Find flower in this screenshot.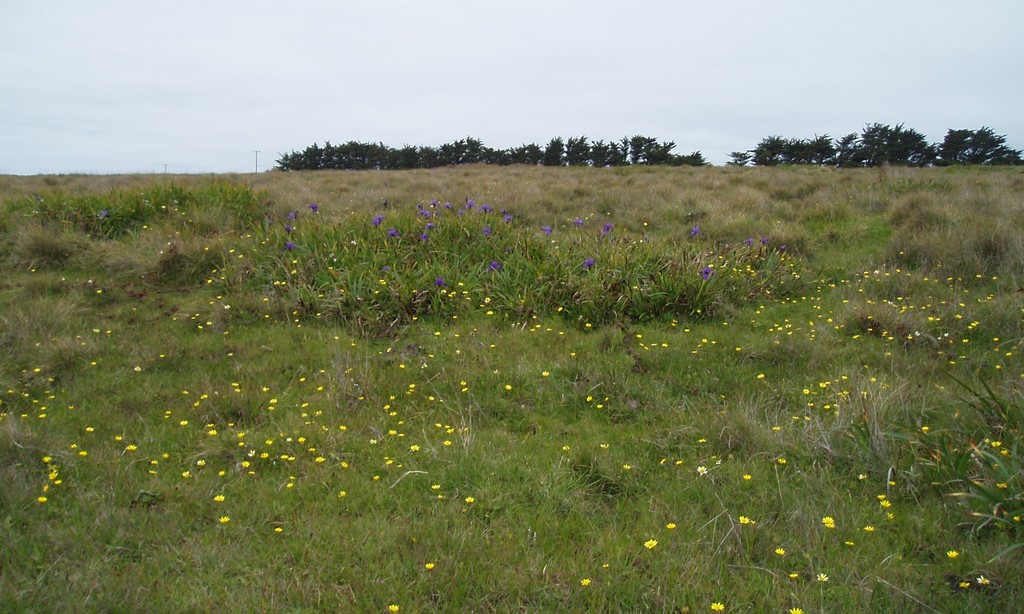
The bounding box for flower is left=218, top=514, right=230, bottom=522.
